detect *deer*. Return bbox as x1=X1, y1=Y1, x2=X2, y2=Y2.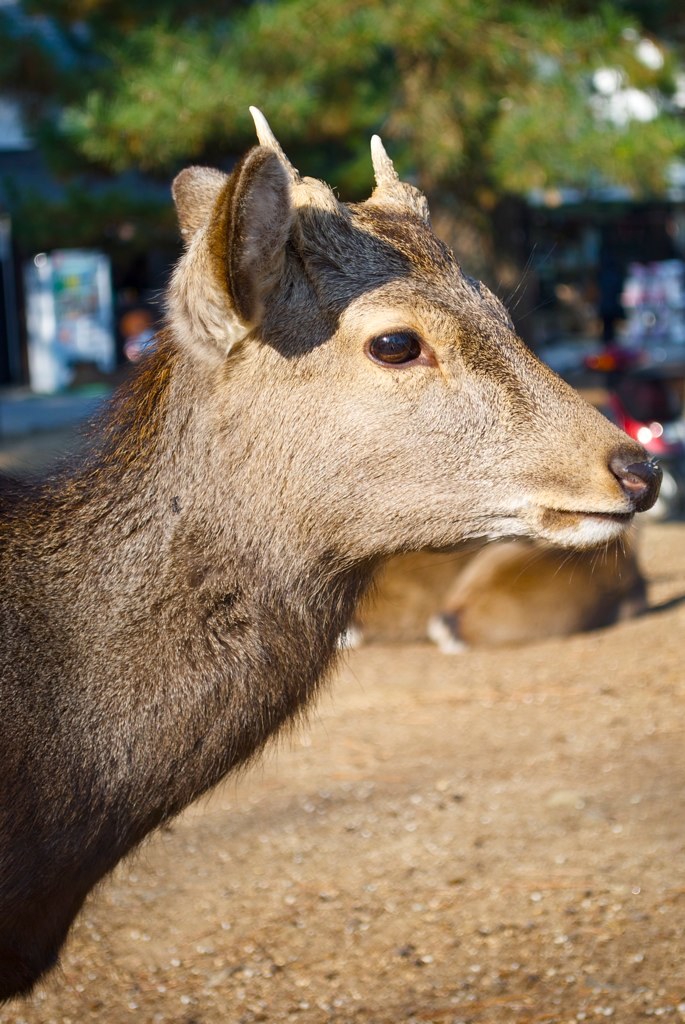
x1=334, y1=546, x2=655, y2=649.
